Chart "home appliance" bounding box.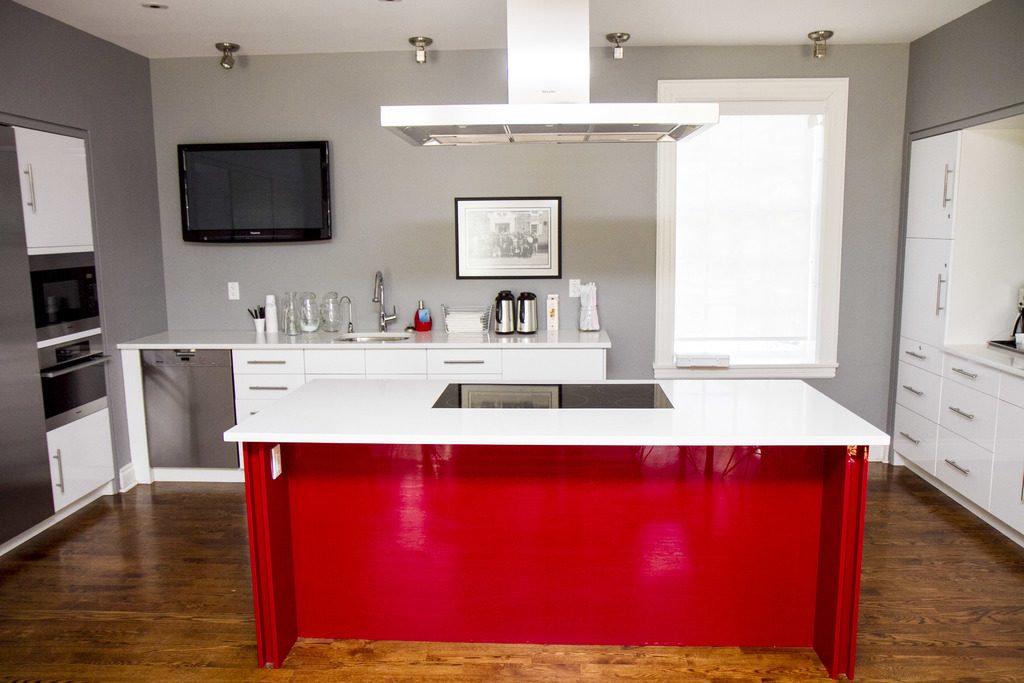
Charted: <bbox>140, 342, 244, 472</bbox>.
